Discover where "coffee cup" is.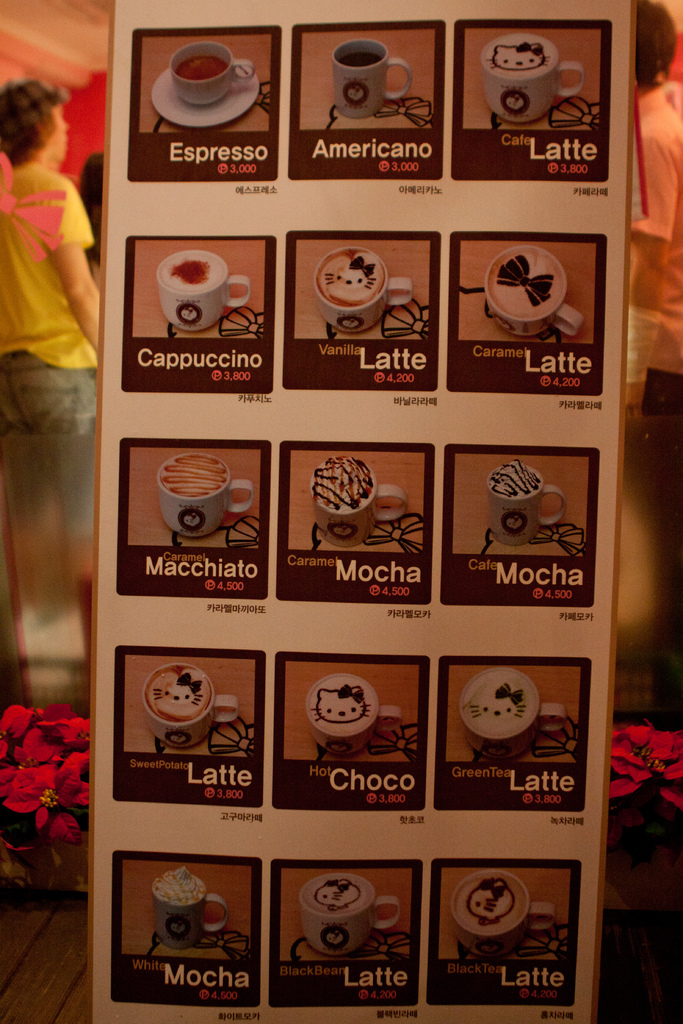
Discovered at [480,35,588,124].
